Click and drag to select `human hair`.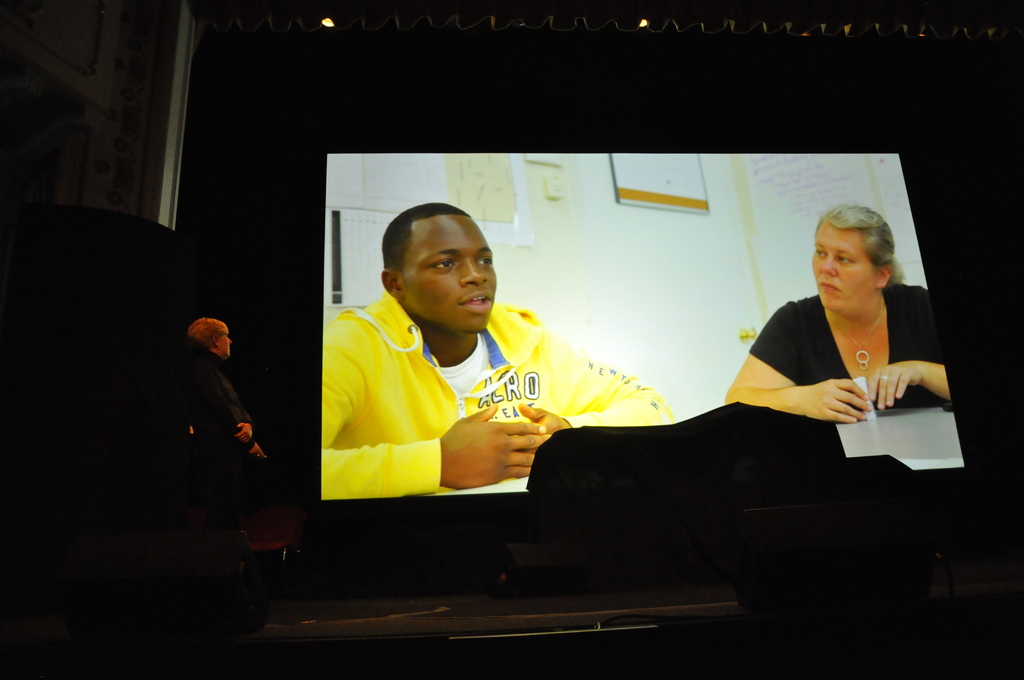
Selection: locate(826, 203, 904, 298).
